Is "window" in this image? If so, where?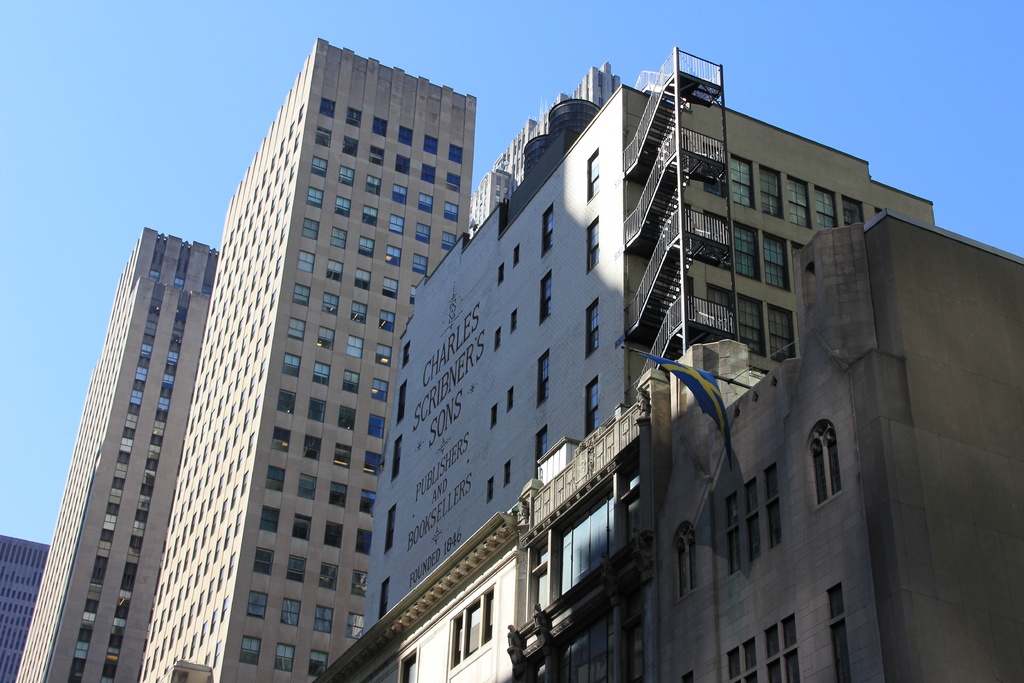
Yes, at [372,340,393,369].
